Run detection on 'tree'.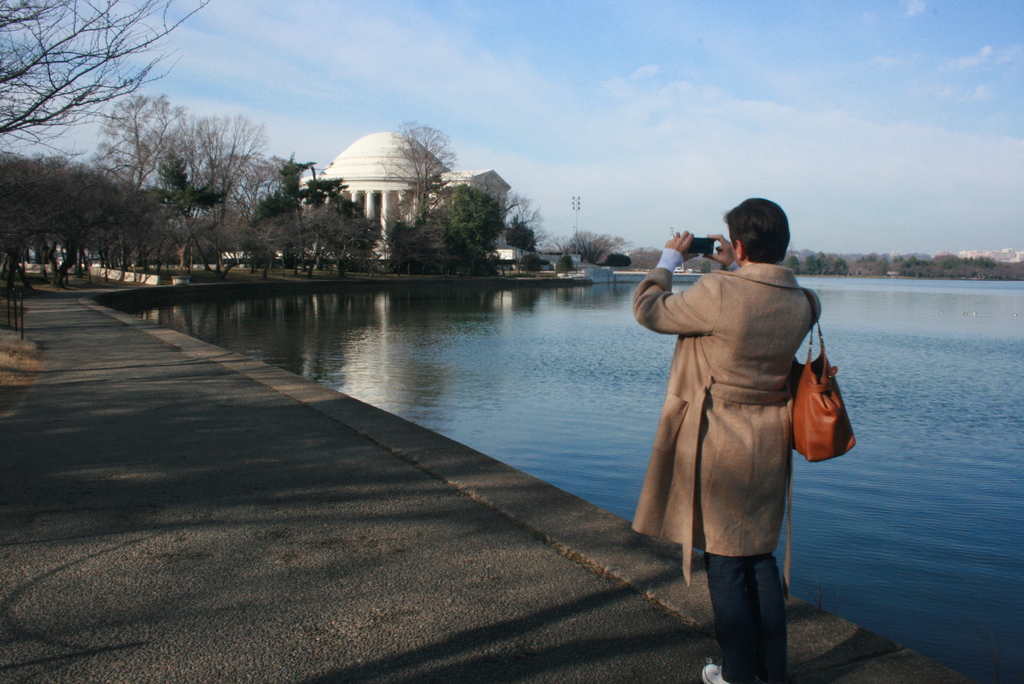
Result: (499, 215, 535, 270).
